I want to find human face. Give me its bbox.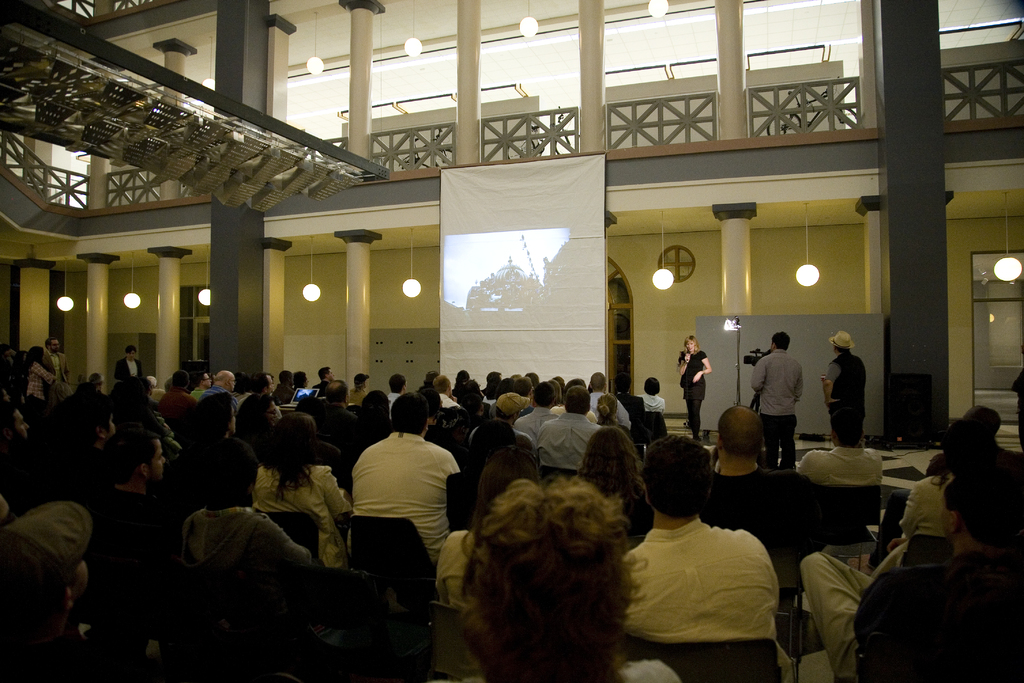
[left=685, top=340, right=694, bottom=354].
